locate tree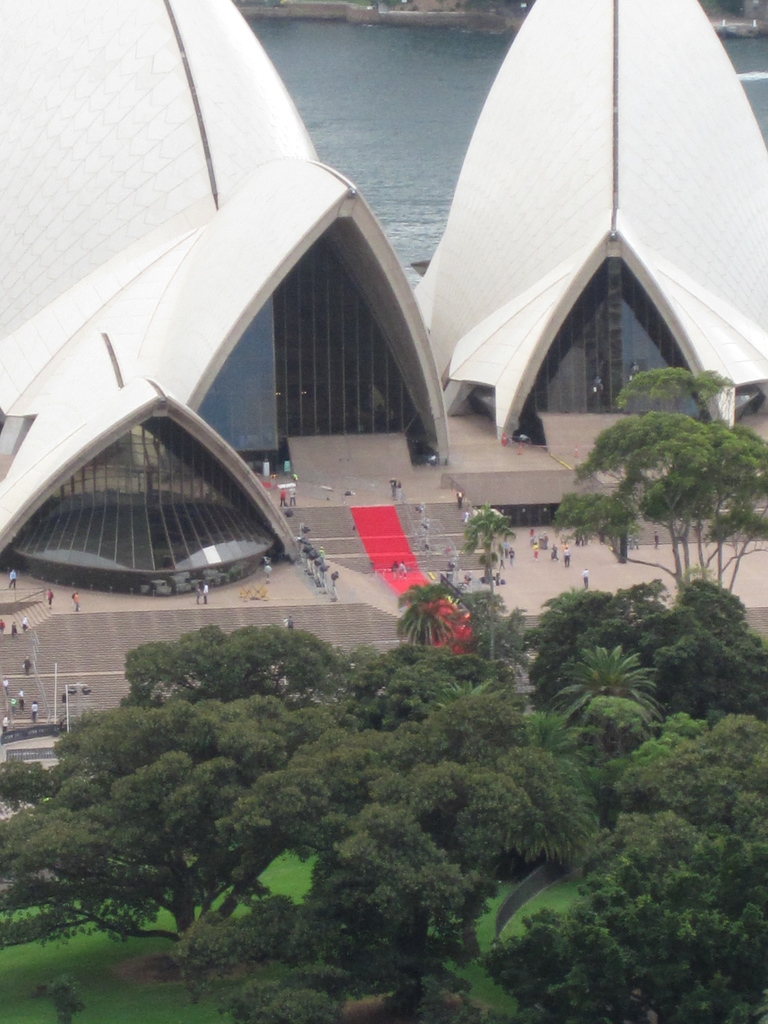
(464,506,520,659)
